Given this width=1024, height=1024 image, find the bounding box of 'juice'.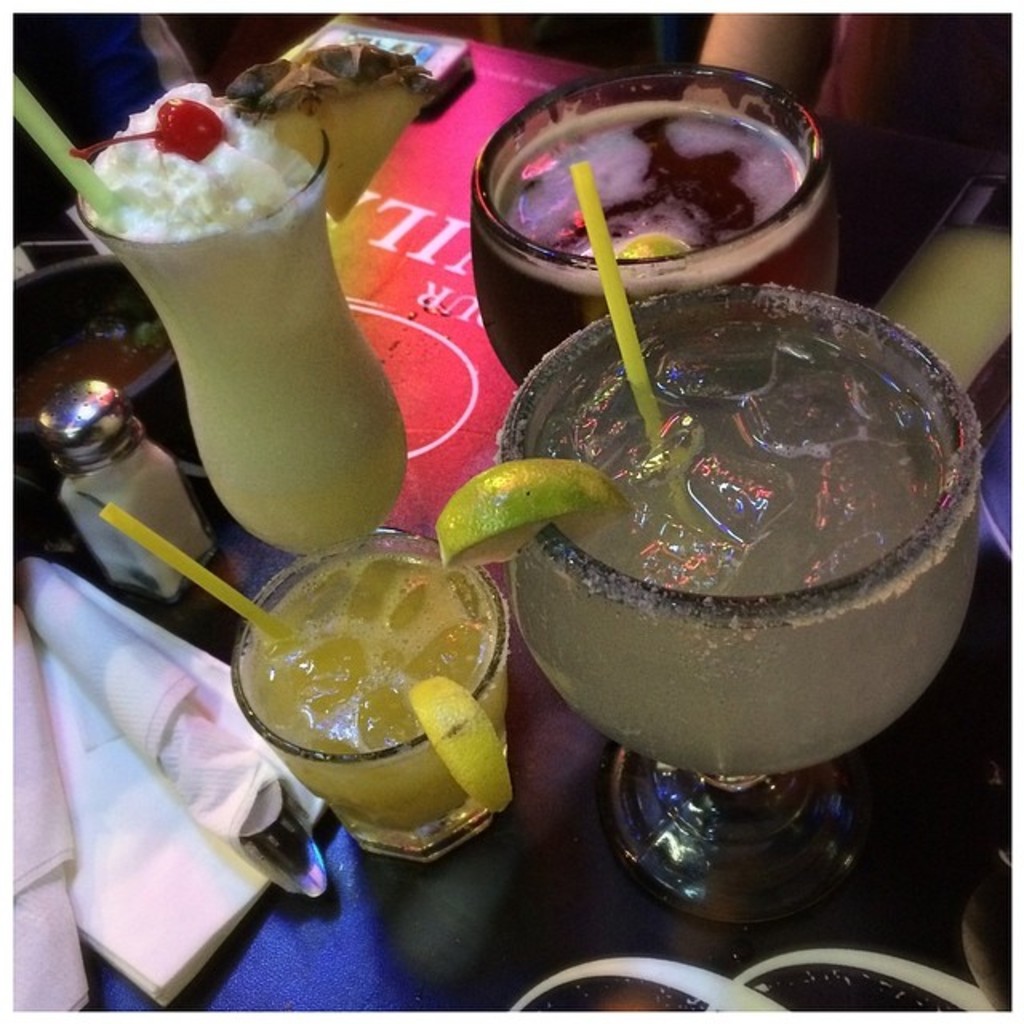
rect(496, 294, 987, 779).
